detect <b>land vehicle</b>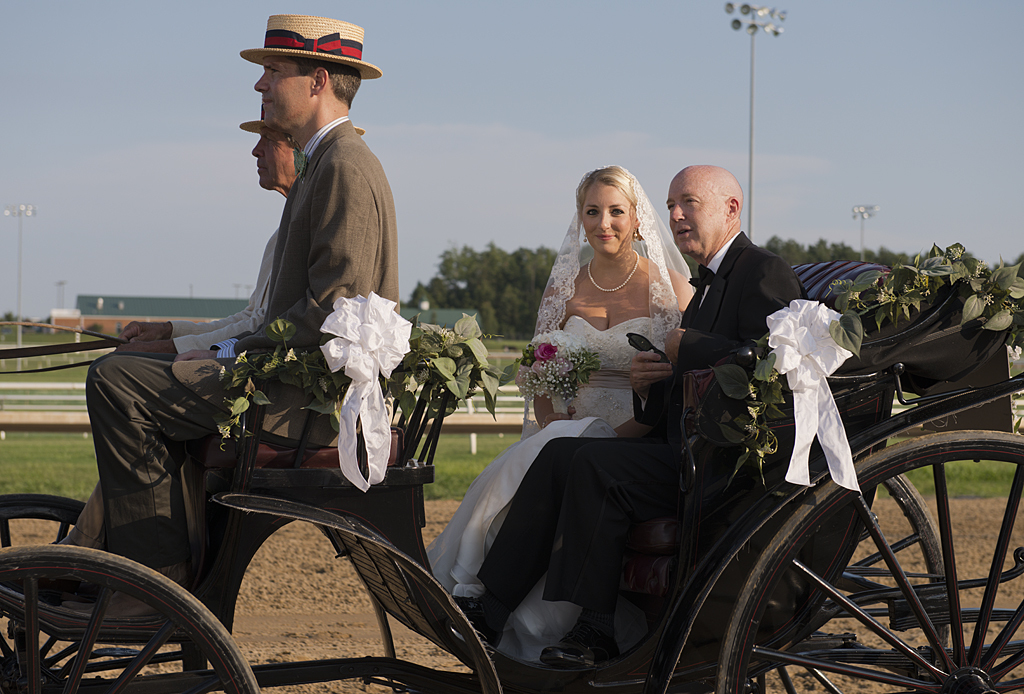
(0, 263, 1023, 693)
